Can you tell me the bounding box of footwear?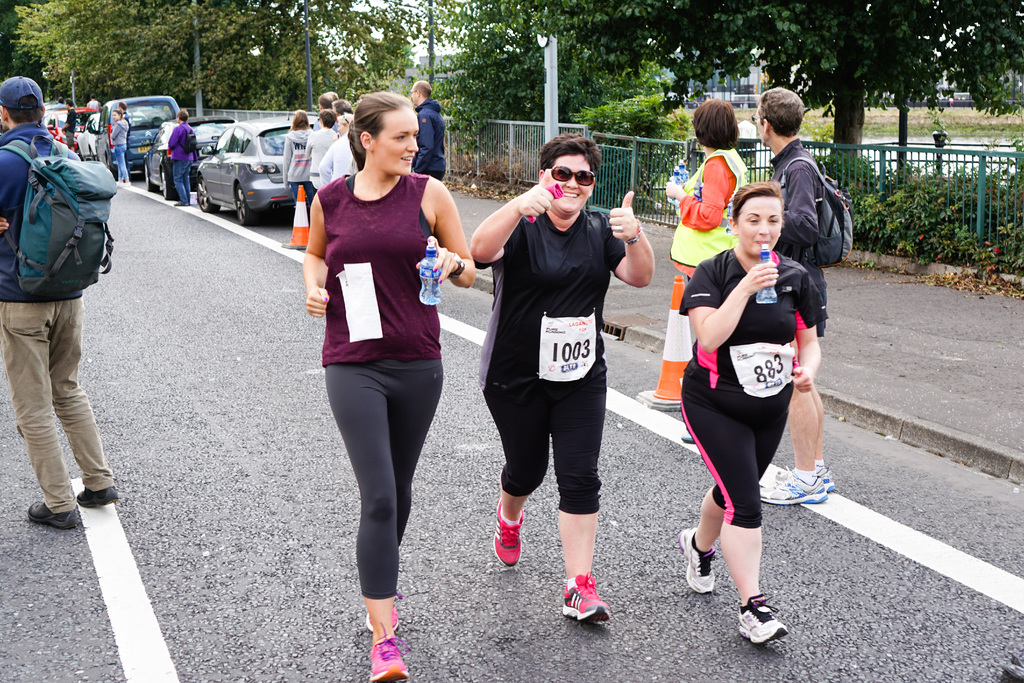
pyautogui.locateOnScreen(365, 621, 413, 682).
